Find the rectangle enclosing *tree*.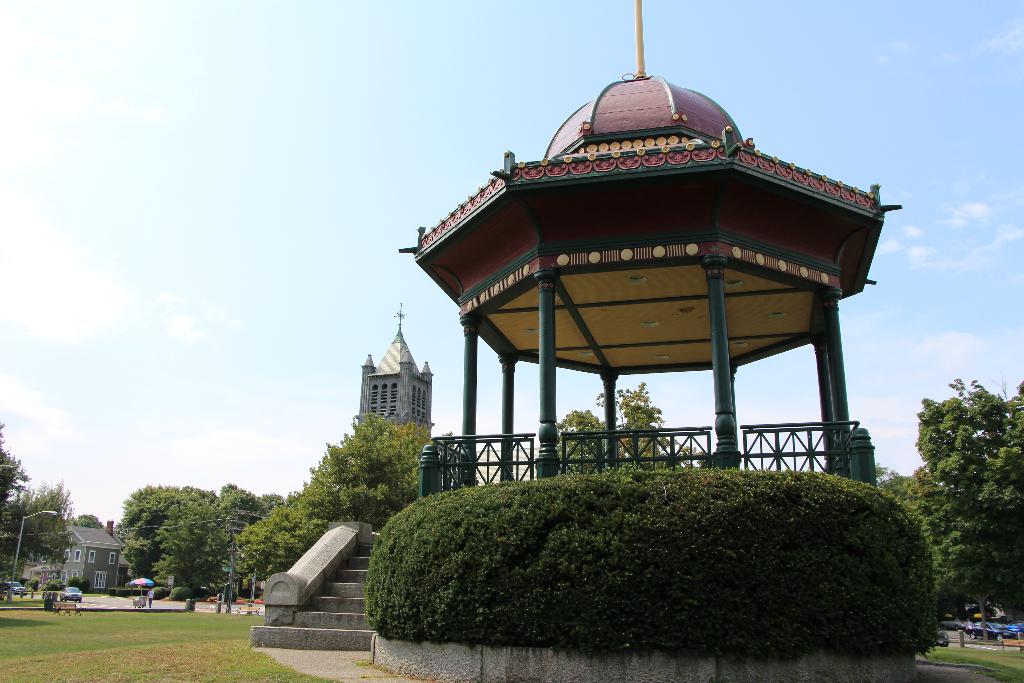
box=[544, 379, 696, 473].
